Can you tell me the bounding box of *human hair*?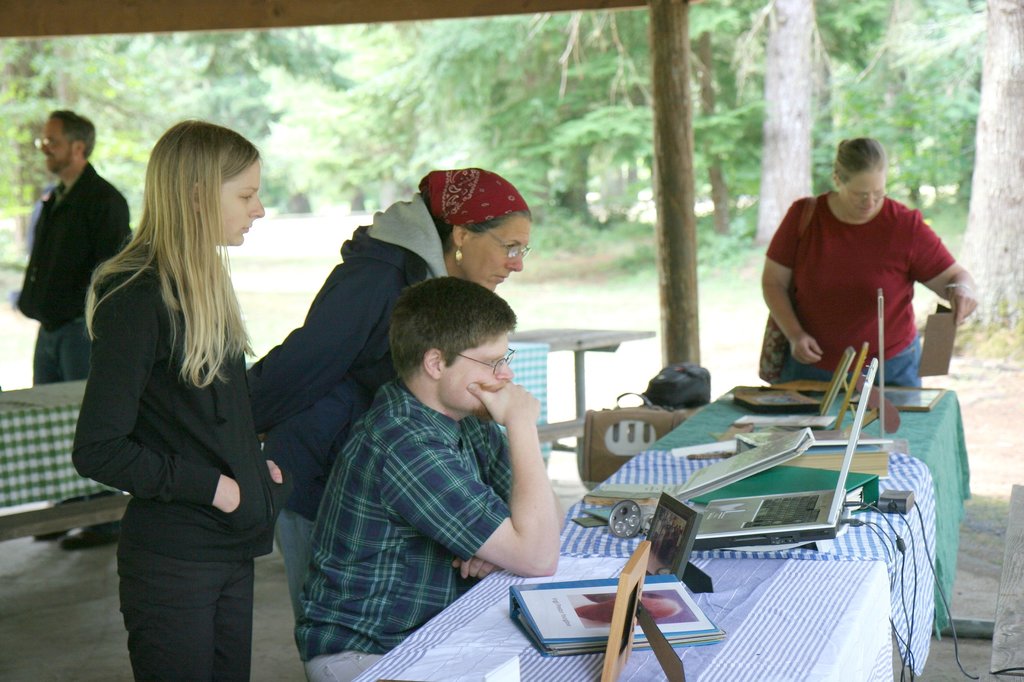
[x1=87, y1=113, x2=257, y2=393].
